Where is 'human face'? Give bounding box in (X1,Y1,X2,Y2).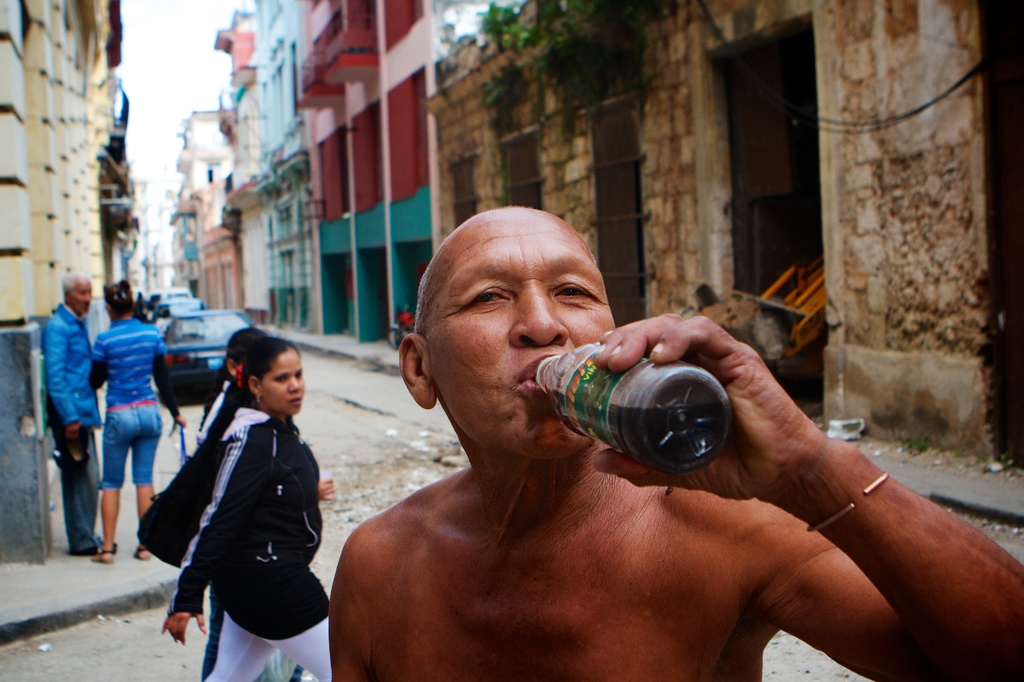
(431,209,614,459).
